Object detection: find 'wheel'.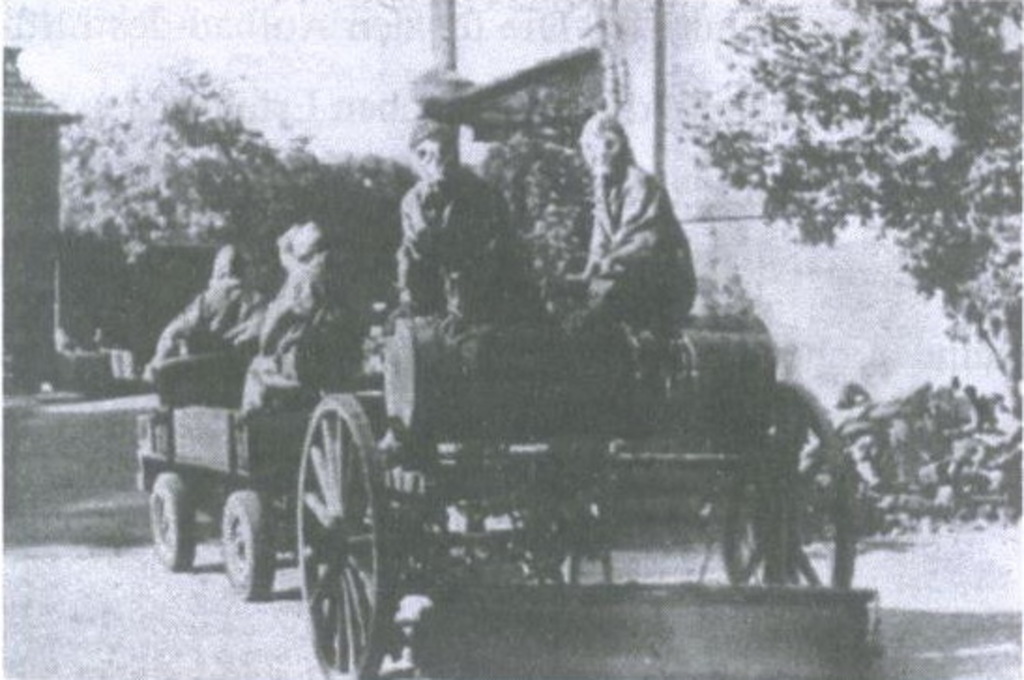
x1=290, y1=392, x2=384, y2=659.
